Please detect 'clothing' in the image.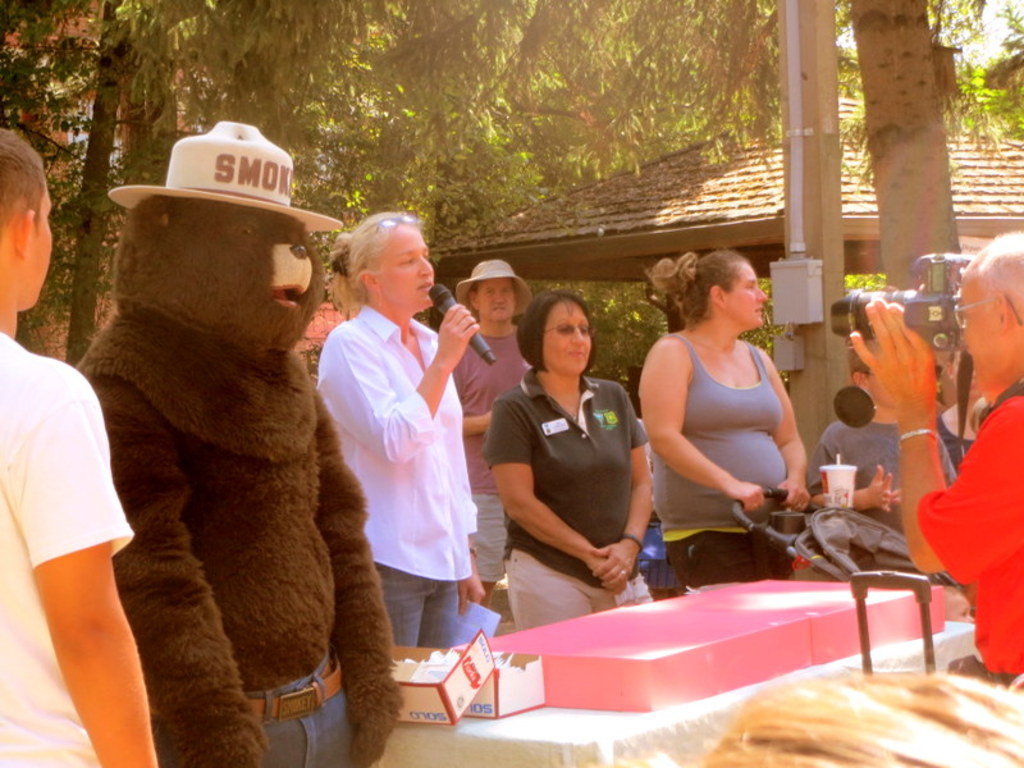
[left=37, top=97, right=433, bottom=767].
